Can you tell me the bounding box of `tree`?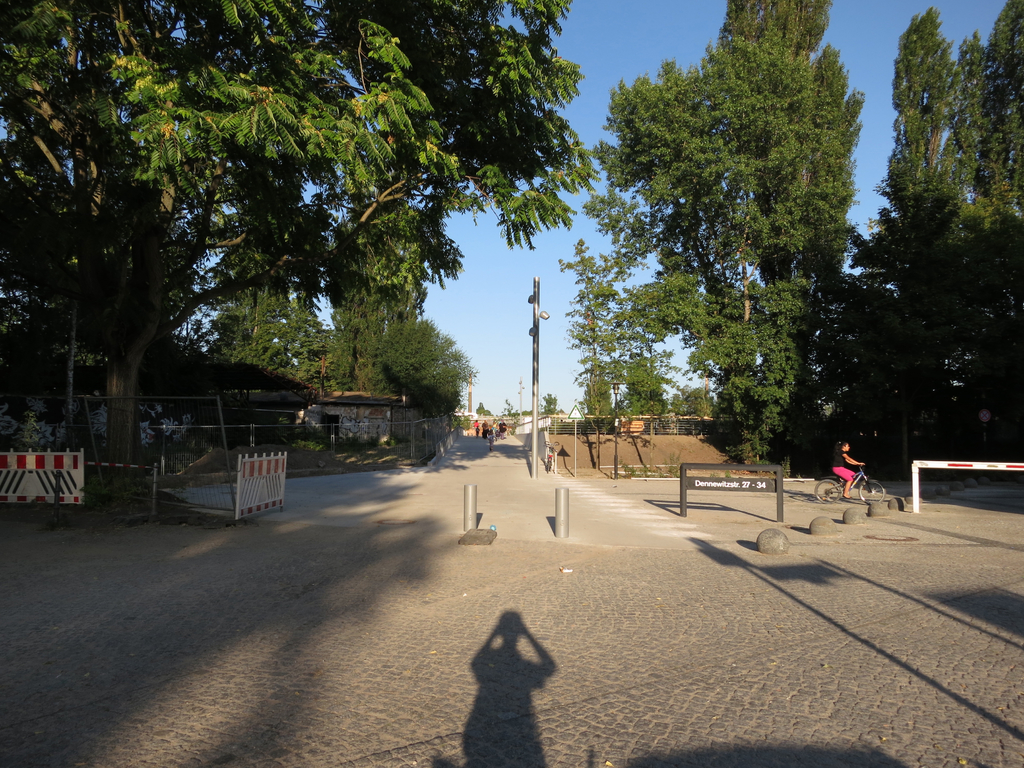
<bbox>624, 358, 679, 413</bbox>.
